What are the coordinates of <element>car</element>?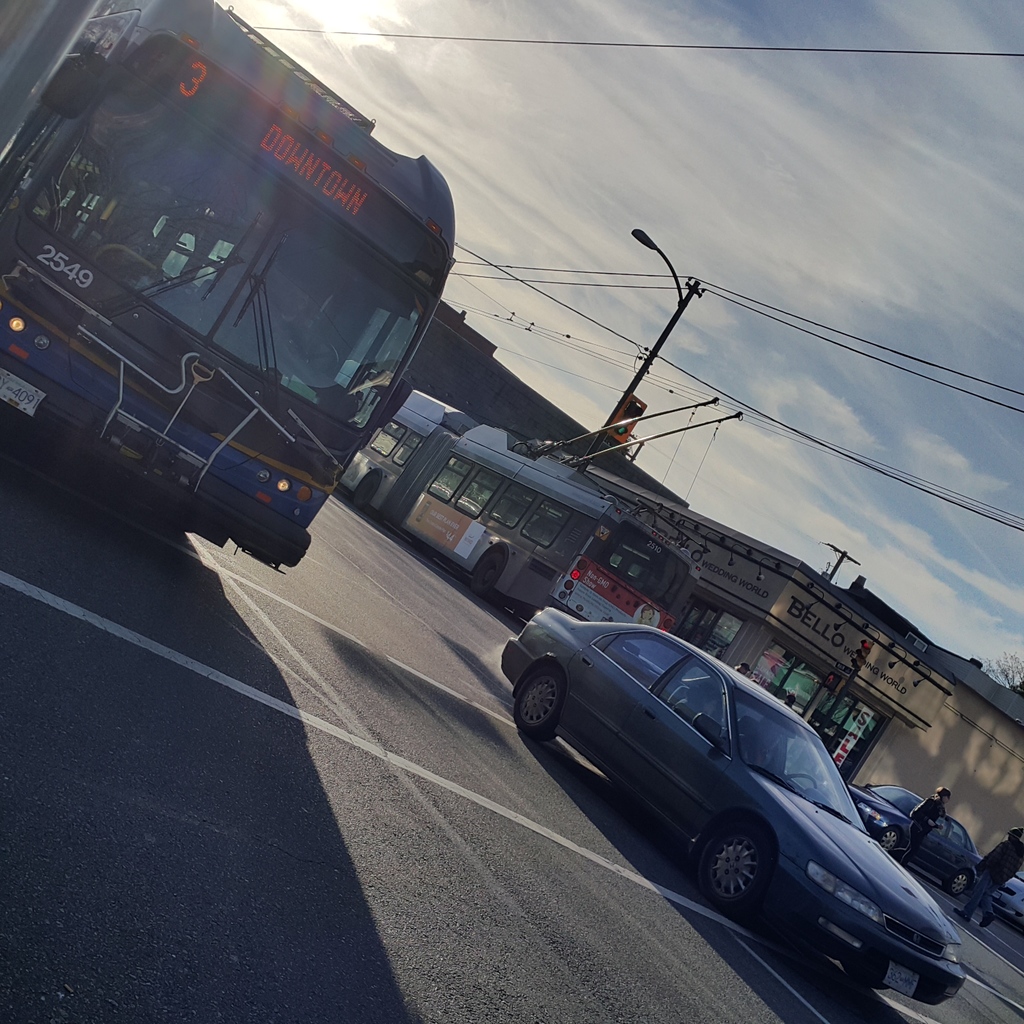
detection(1000, 867, 1023, 931).
